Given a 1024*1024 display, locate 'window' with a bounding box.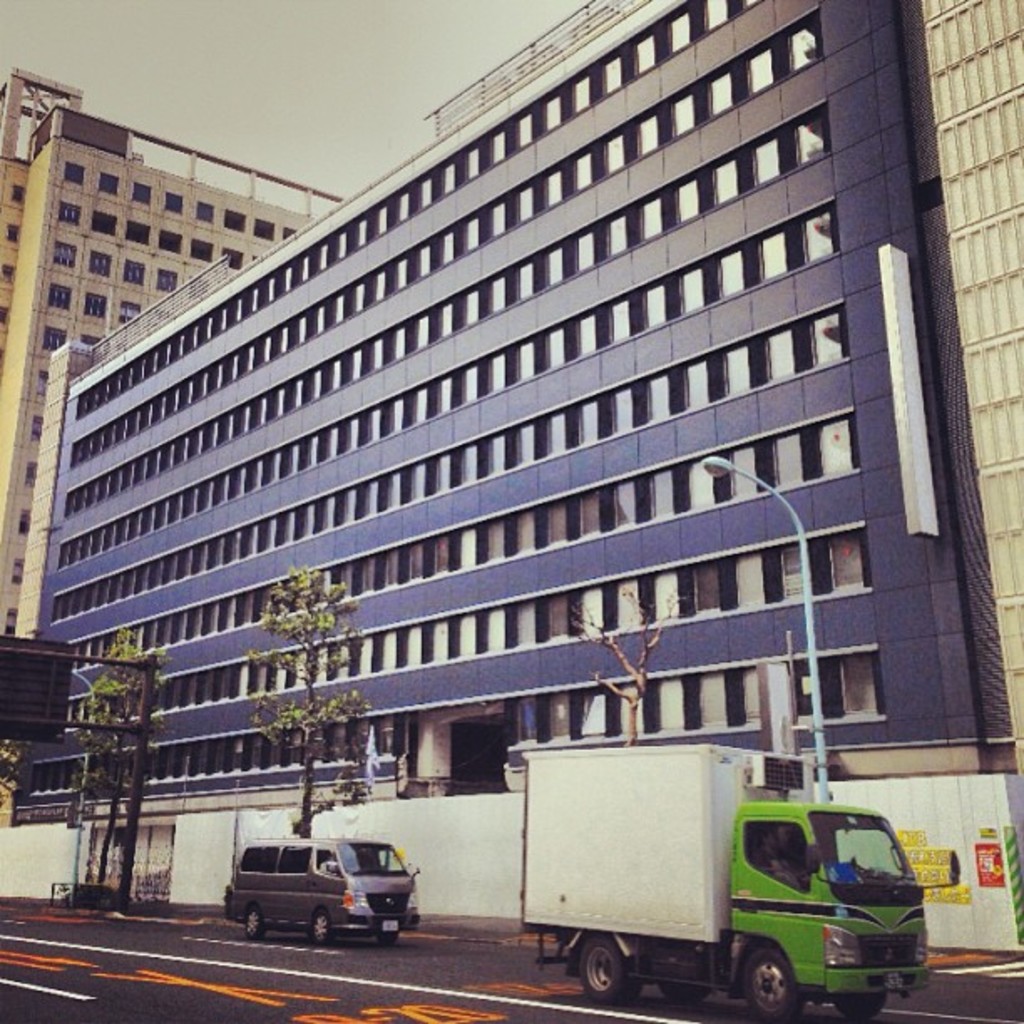
Located: [0,181,28,335].
